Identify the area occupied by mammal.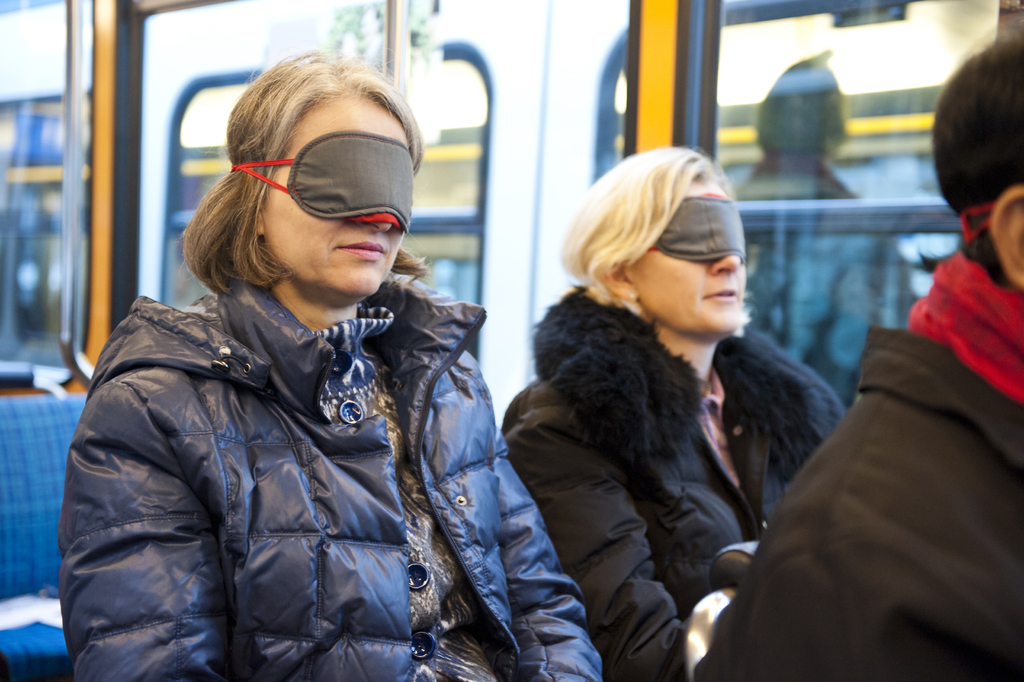
Area: {"left": 50, "top": 44, "right": 608, "bottom": 681}.
